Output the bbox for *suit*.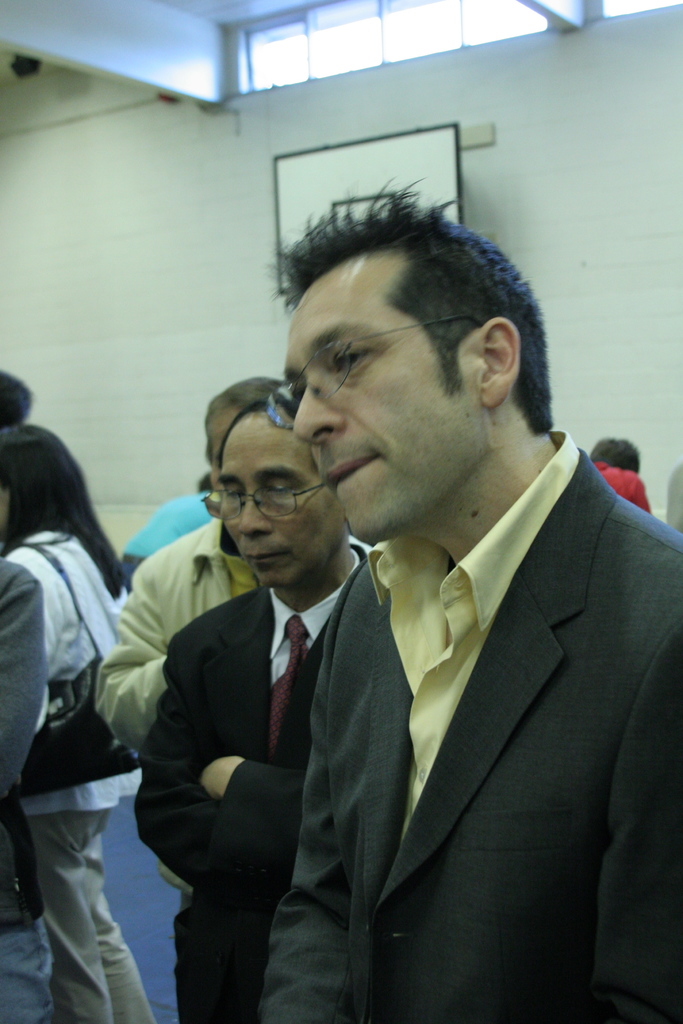
pyautogui.locateOnScreen(122, 469, 395, 1016).
